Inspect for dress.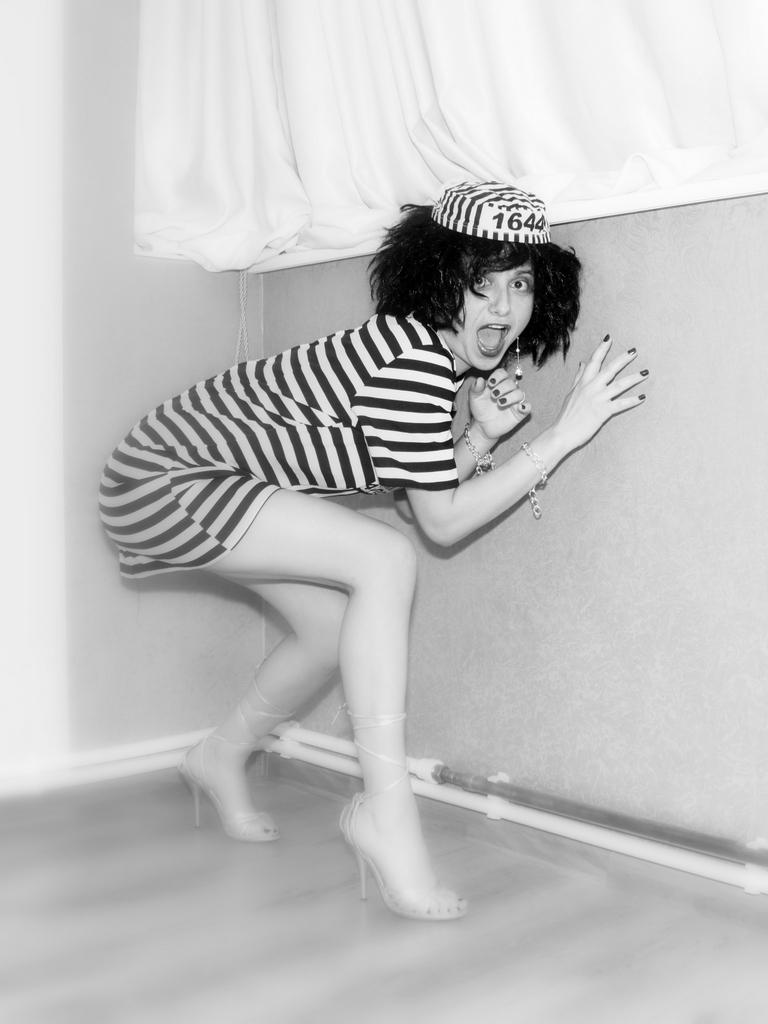
Inspection: 92/317/466/581.
